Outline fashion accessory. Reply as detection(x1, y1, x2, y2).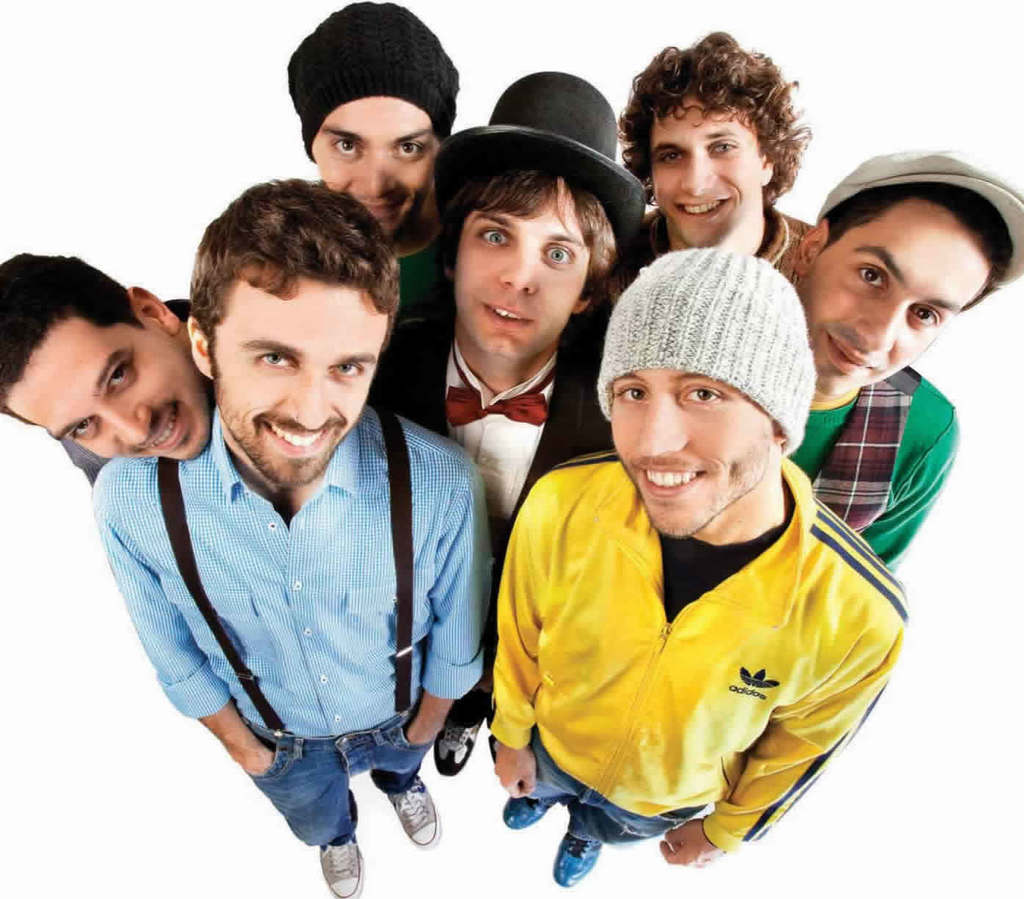
detection(288, 0, 460, 167).
